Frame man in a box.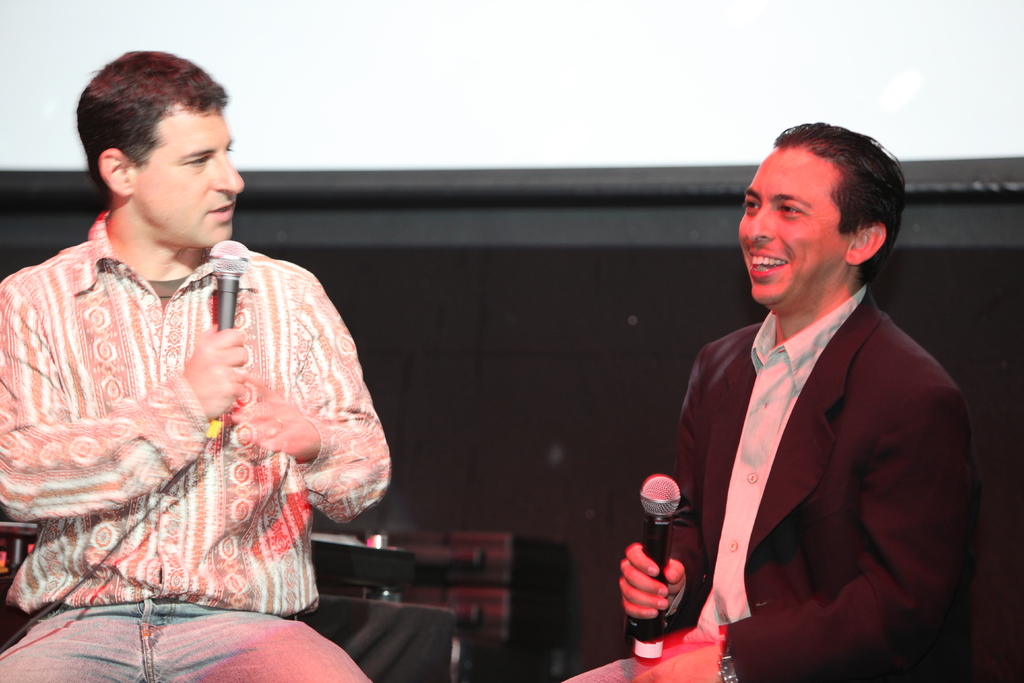
(0, 47, 395, 682).
